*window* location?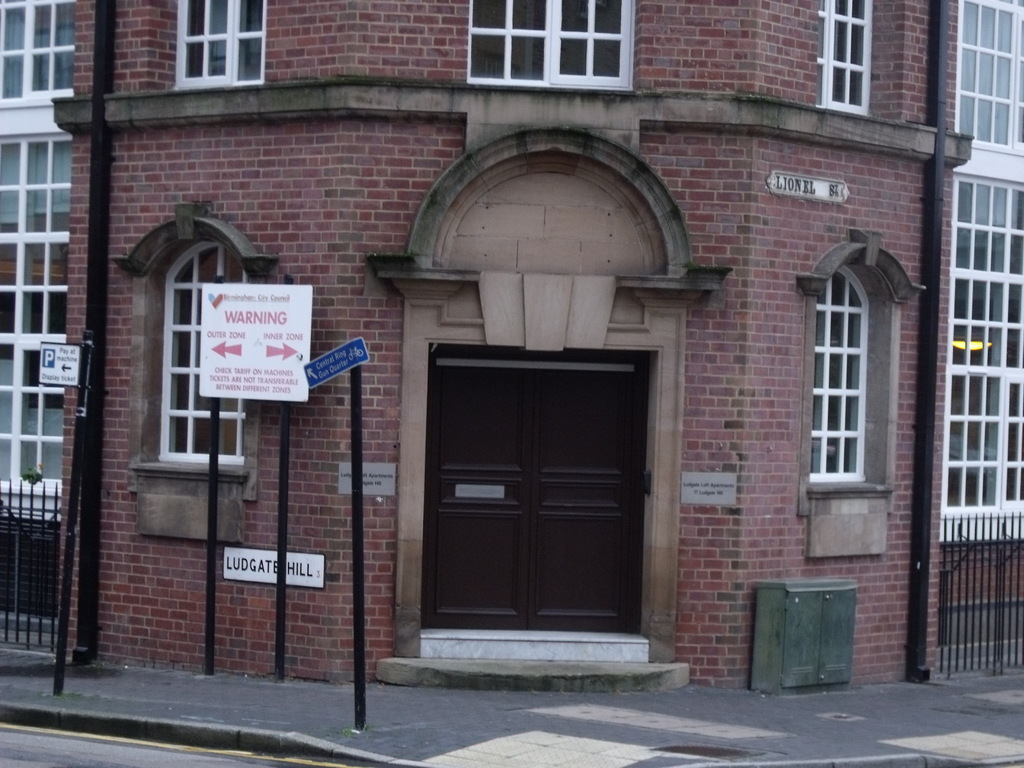
bbox(469, 0, 633, 94)
